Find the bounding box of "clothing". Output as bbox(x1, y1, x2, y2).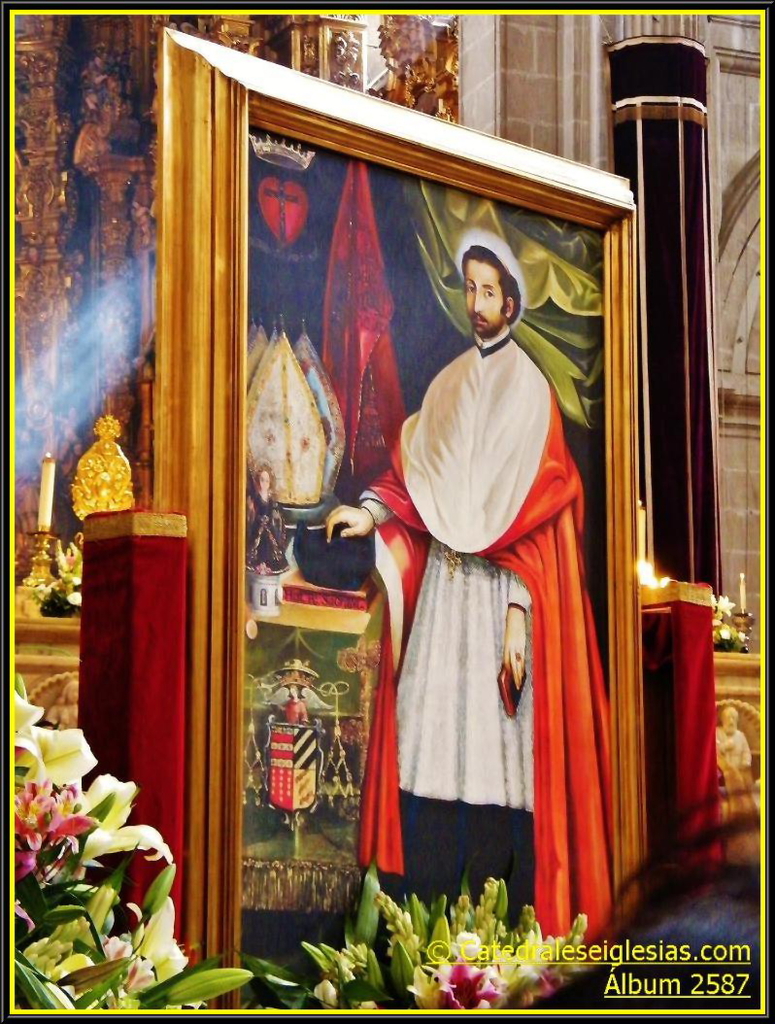
bbox(370, 302, 621, 923).
